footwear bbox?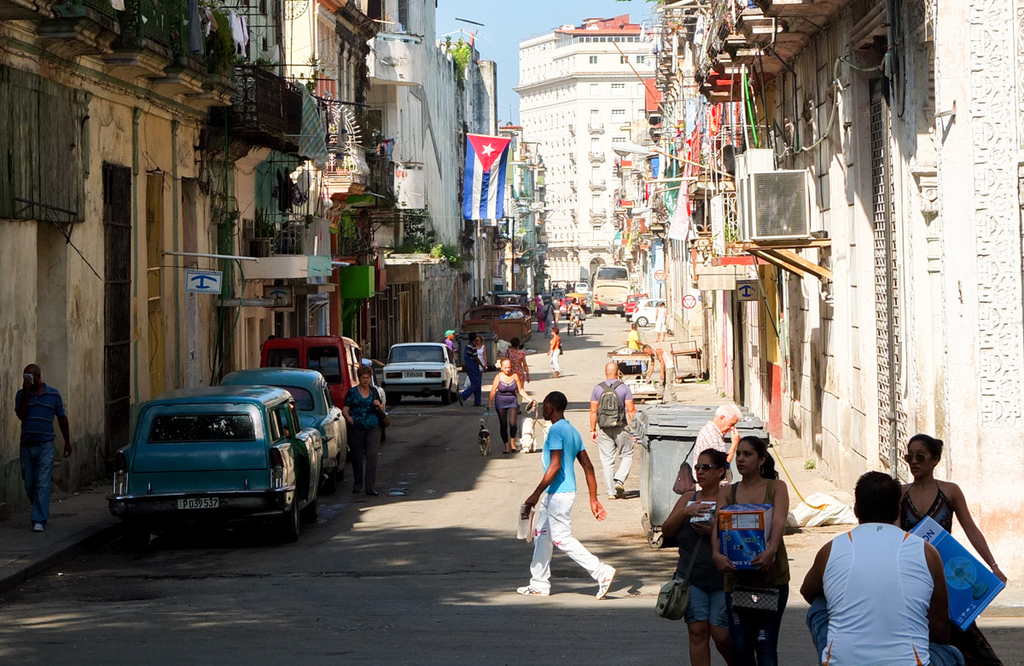
[left=351, top=455, right=360, bottom=495]
